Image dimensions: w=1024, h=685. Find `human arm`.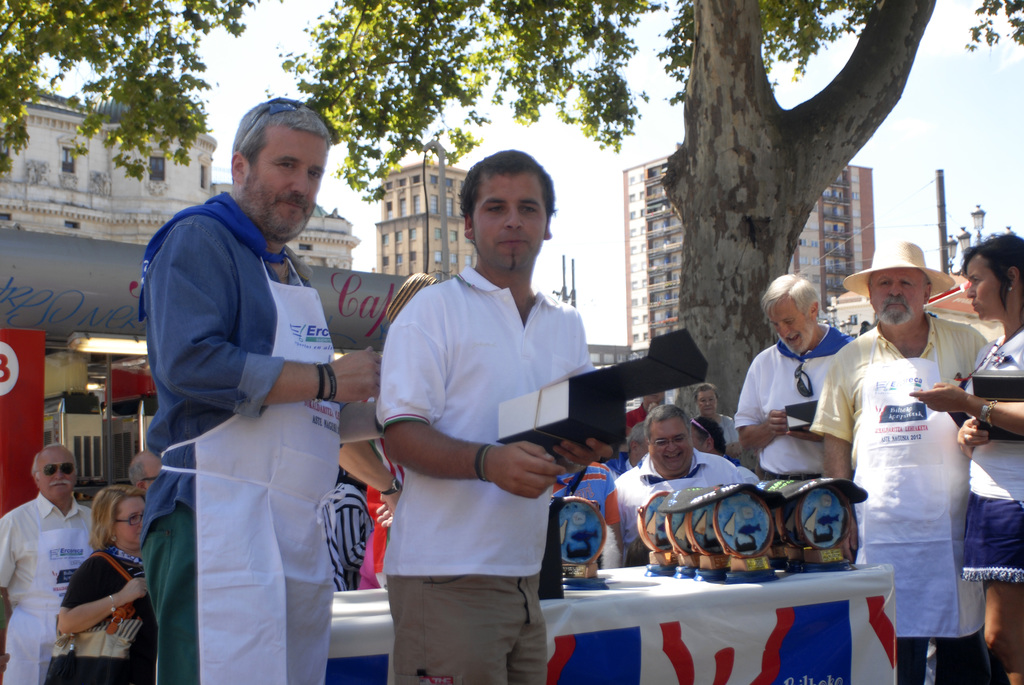
bbox(378, 286, 569, 505).
